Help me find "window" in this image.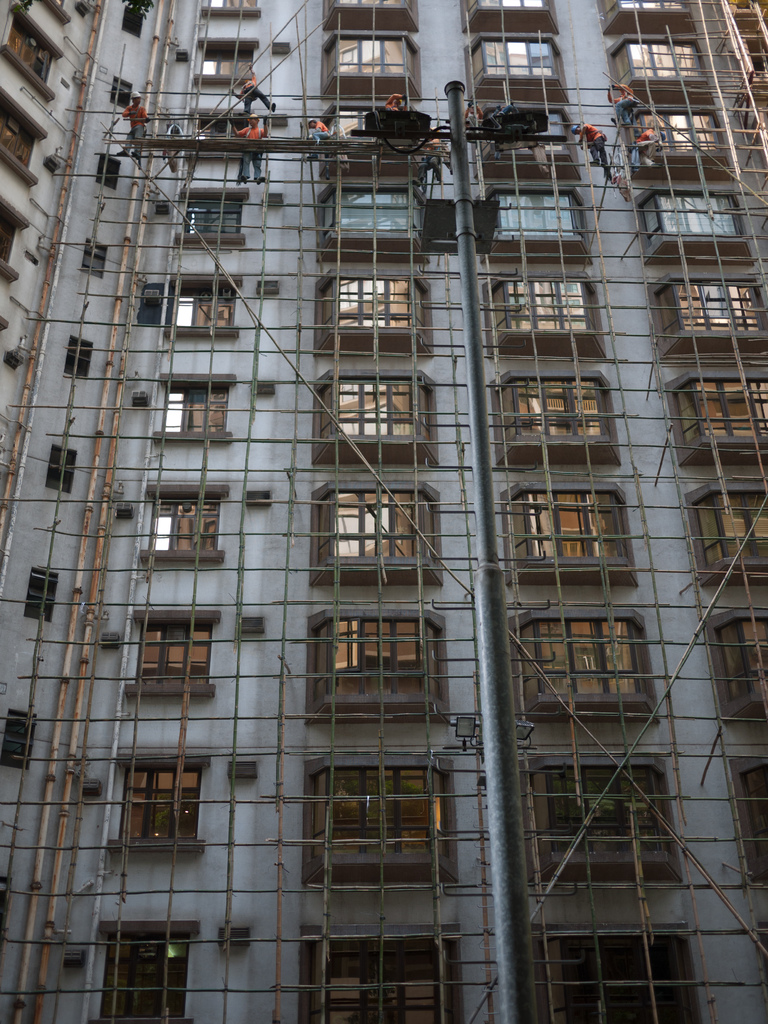
Found it: Rect(728, 752, 767, 890).
